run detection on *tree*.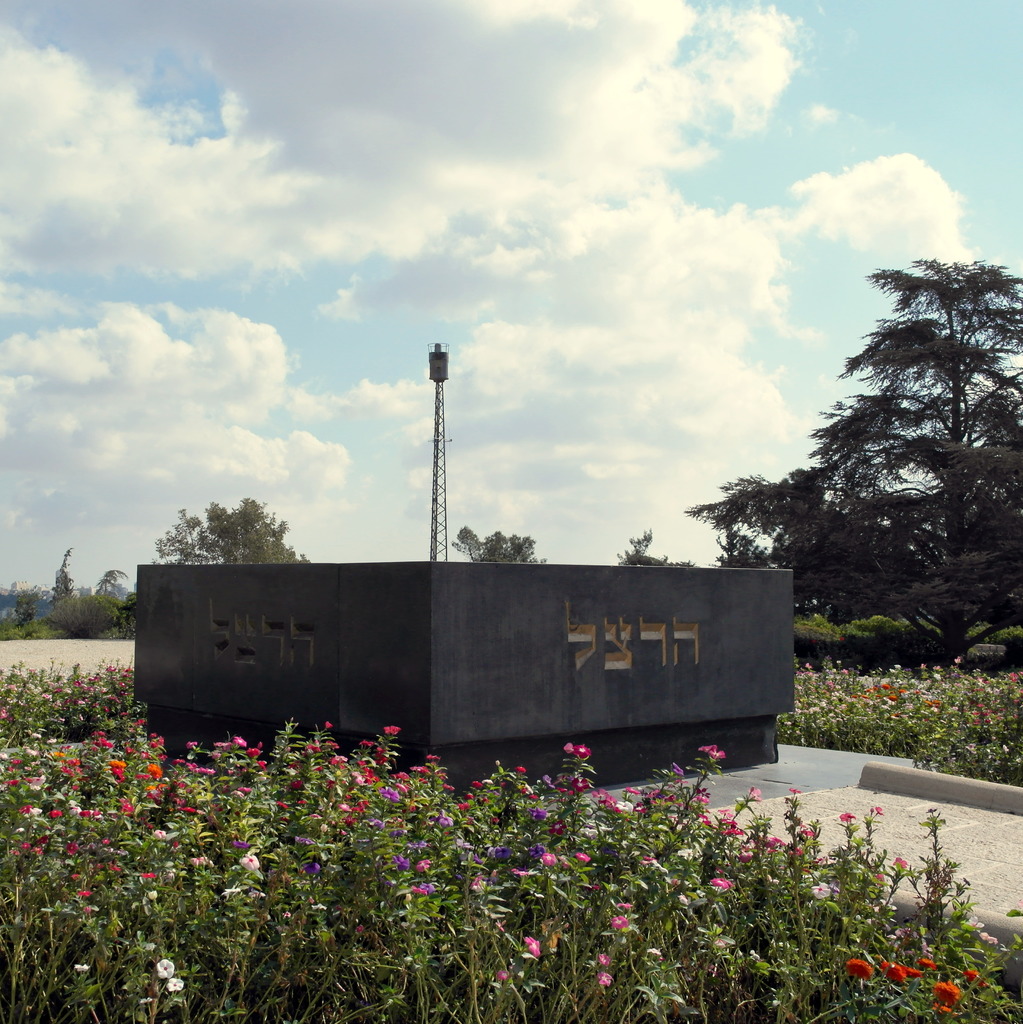
Result: region(686, 475, 775, 572).
